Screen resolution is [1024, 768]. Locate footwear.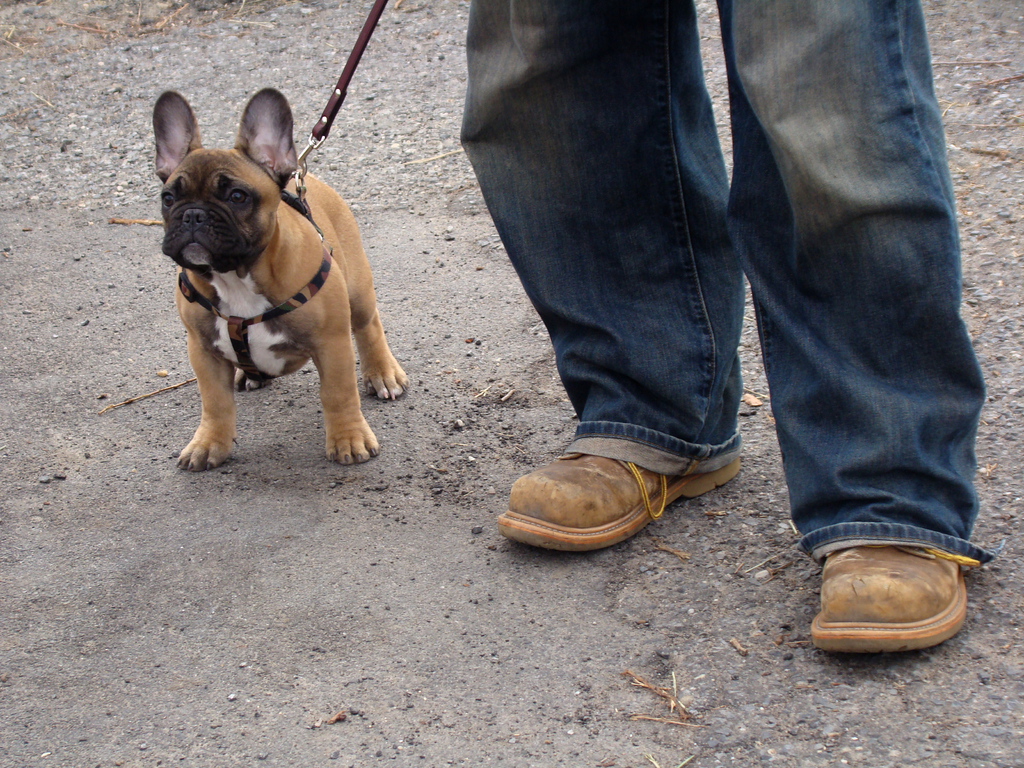
(801,537,986,668).
